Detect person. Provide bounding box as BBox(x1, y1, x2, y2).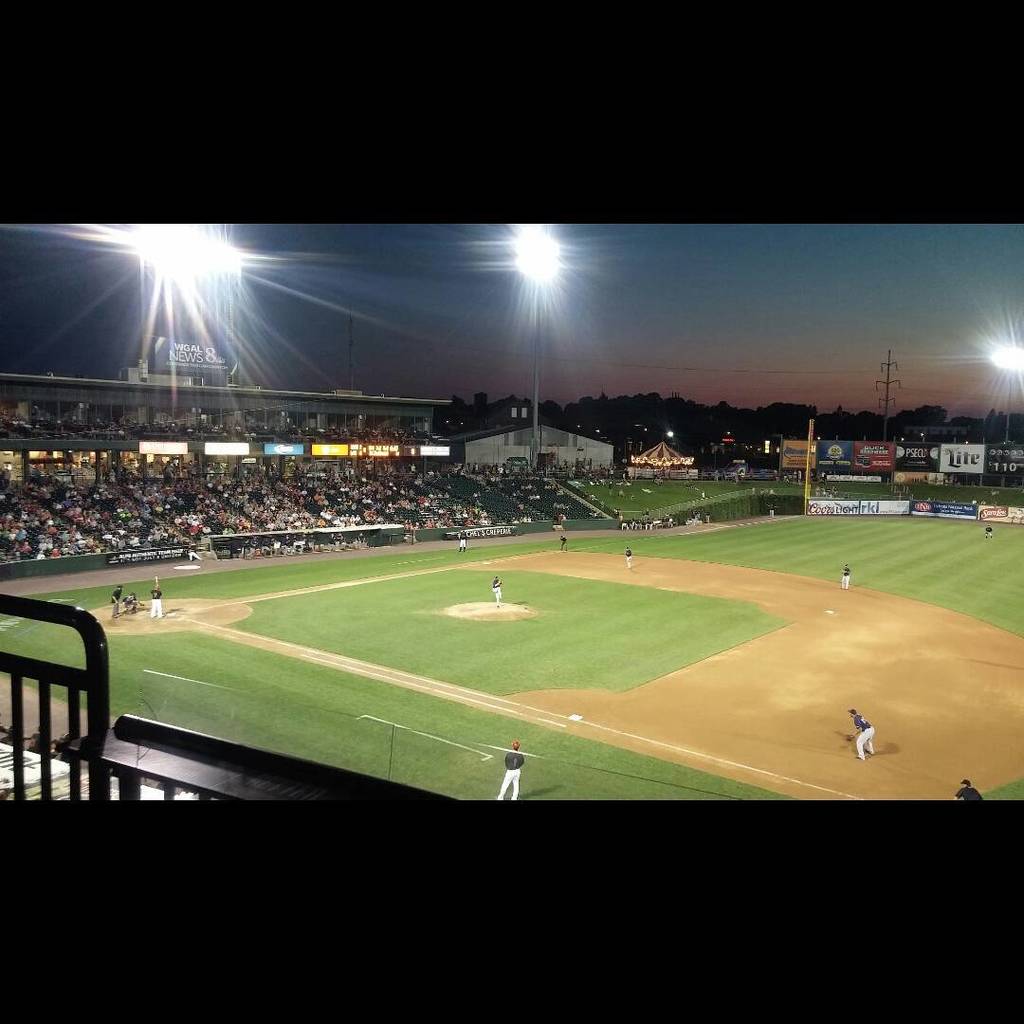
BBox(110, 584, 120, 617).
